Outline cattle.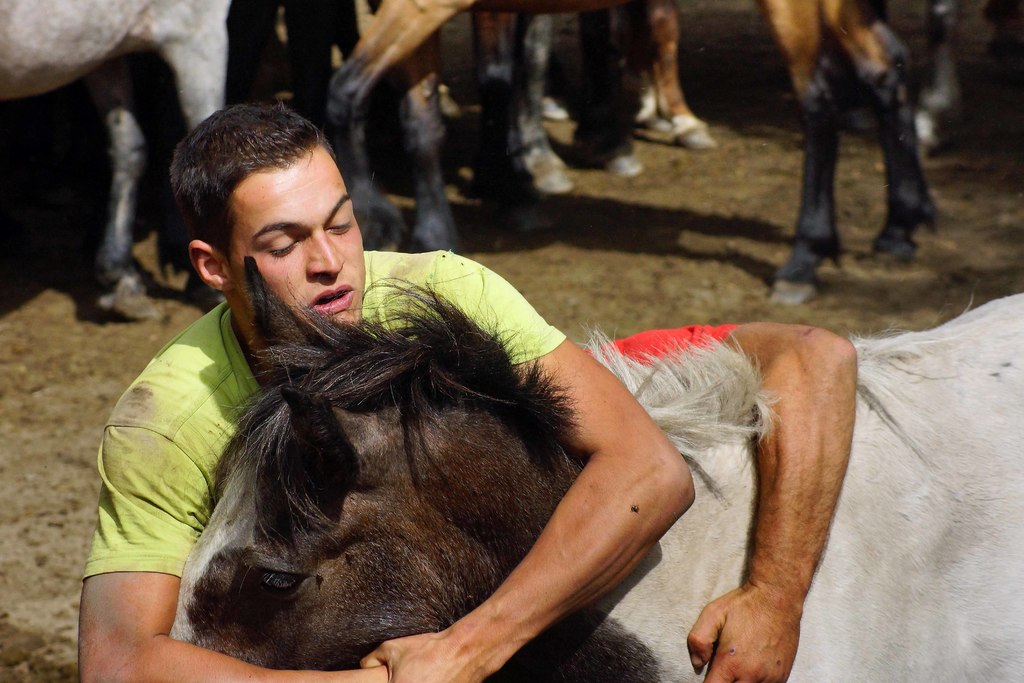
Outline: 325:0:946:304.
